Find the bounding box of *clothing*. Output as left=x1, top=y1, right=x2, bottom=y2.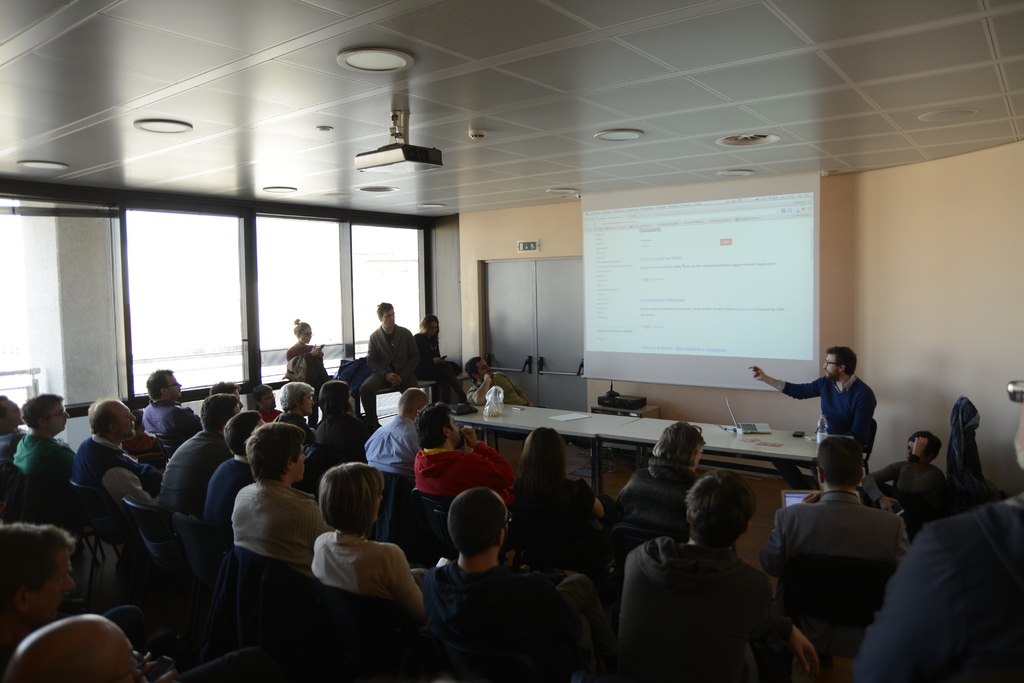
left=358, top=409, right=413, bottom=476.
